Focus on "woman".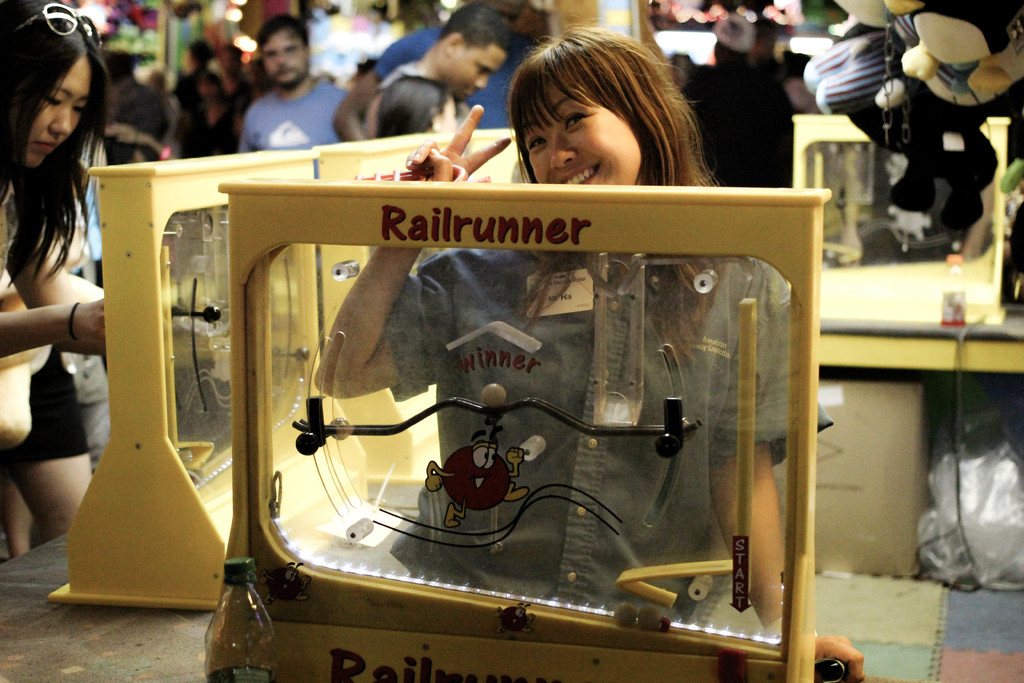
Focused at Rect(3, 18, 156, 593).
